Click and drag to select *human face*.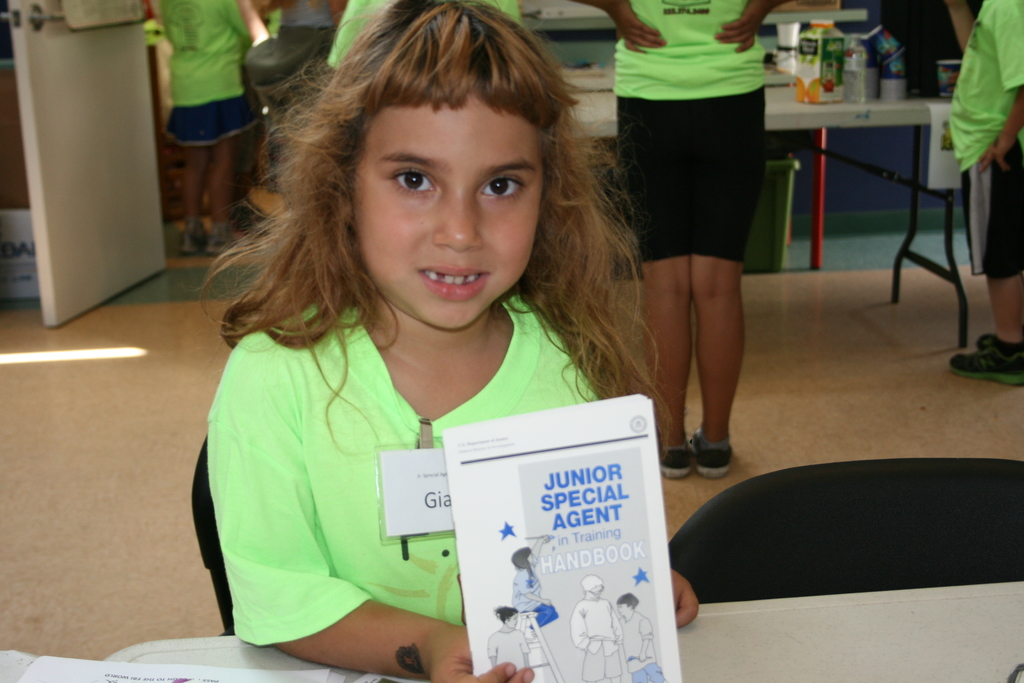
Selection: [left=505, top=611, right=519, bottom=629].
